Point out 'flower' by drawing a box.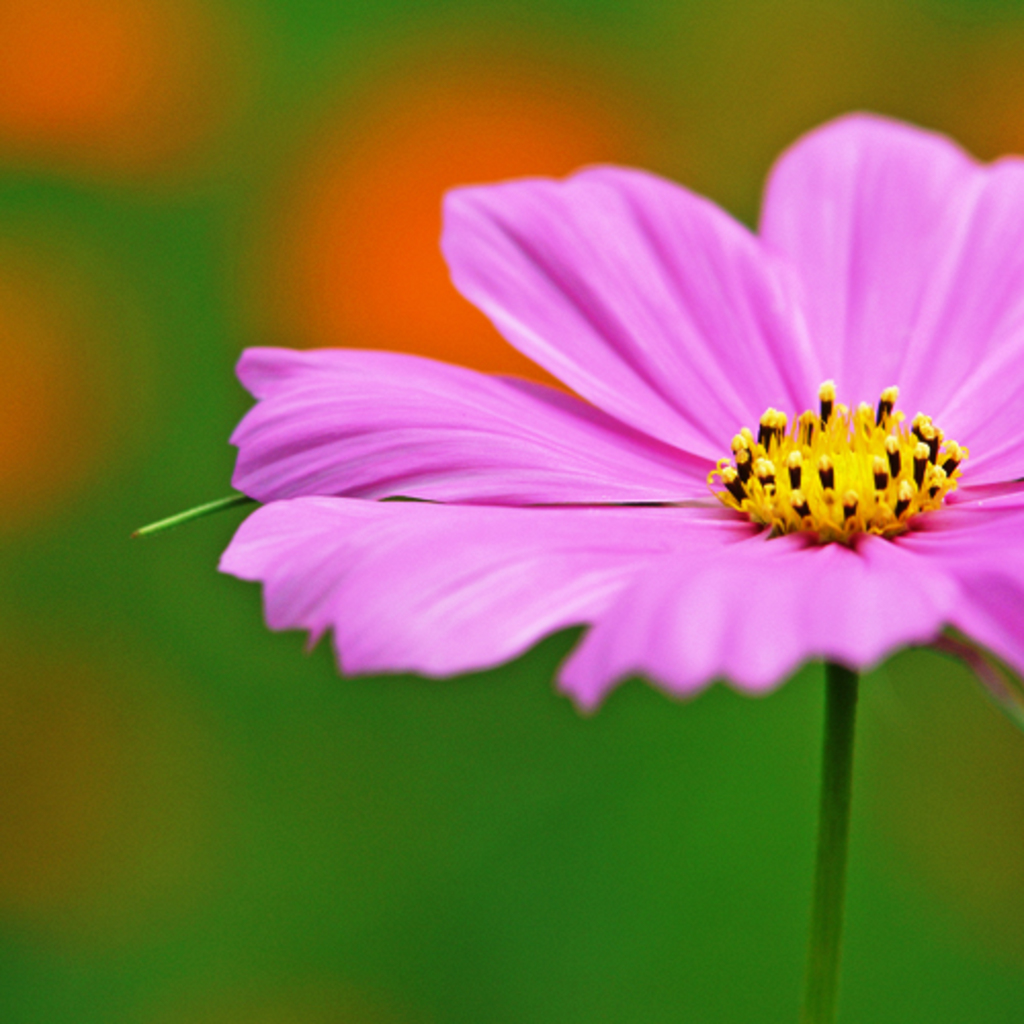
<region>223, 154, 1001, 725</region>.
